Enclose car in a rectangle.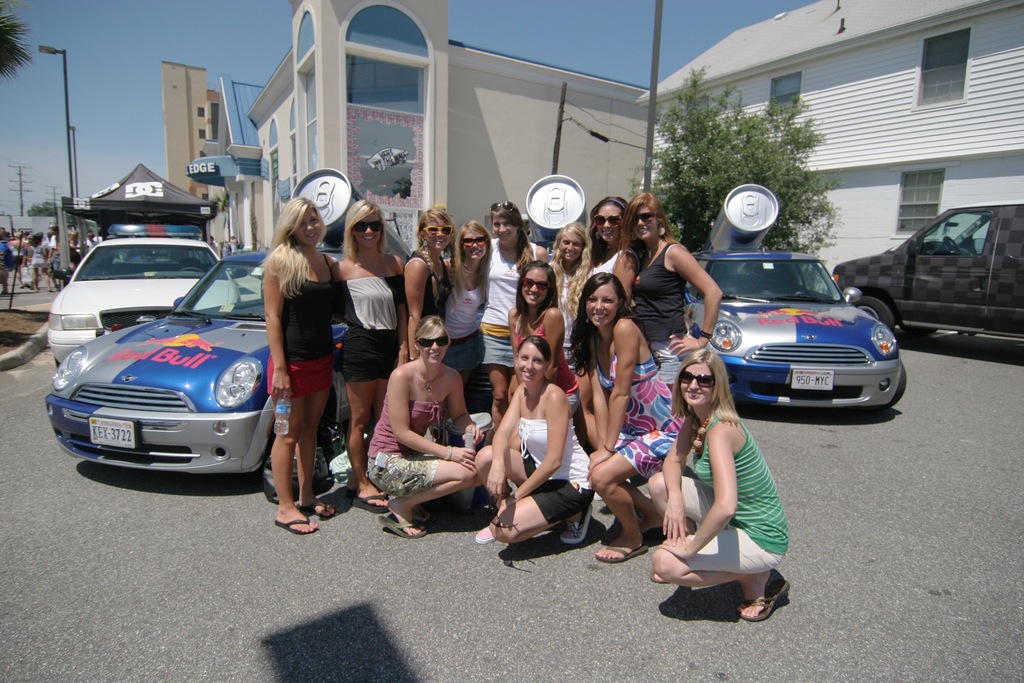
829,202,1023,340.
